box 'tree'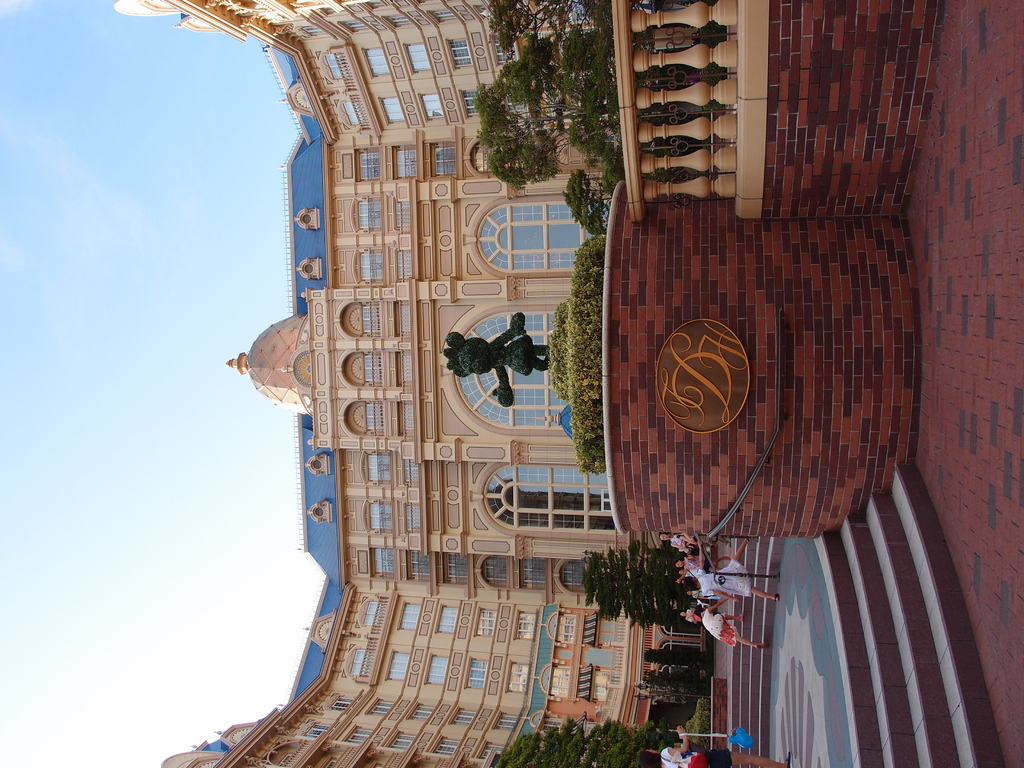
(496,709,669,767)
